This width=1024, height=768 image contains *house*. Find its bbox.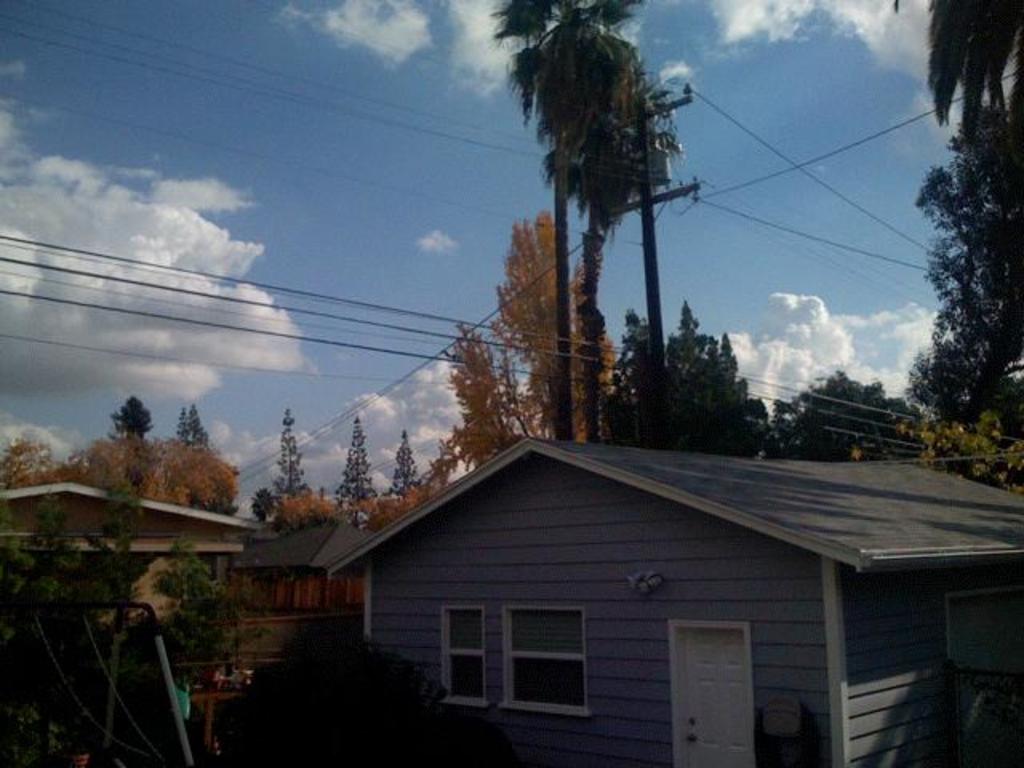
bbox=[312, 416, 989, 762].
